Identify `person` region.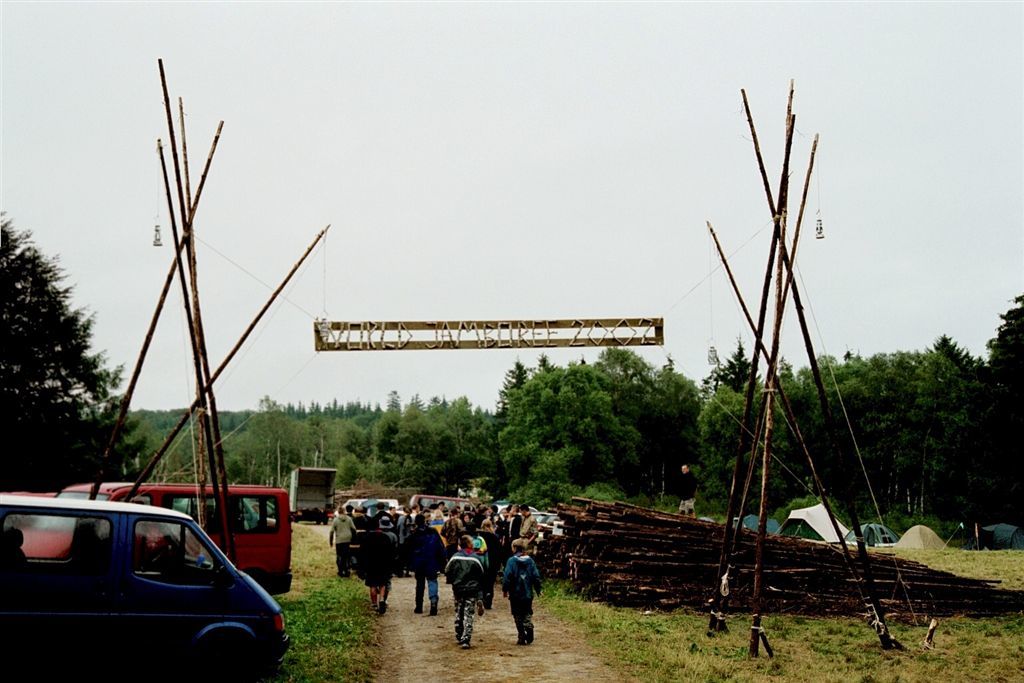
Region: 677:463:701:518.
